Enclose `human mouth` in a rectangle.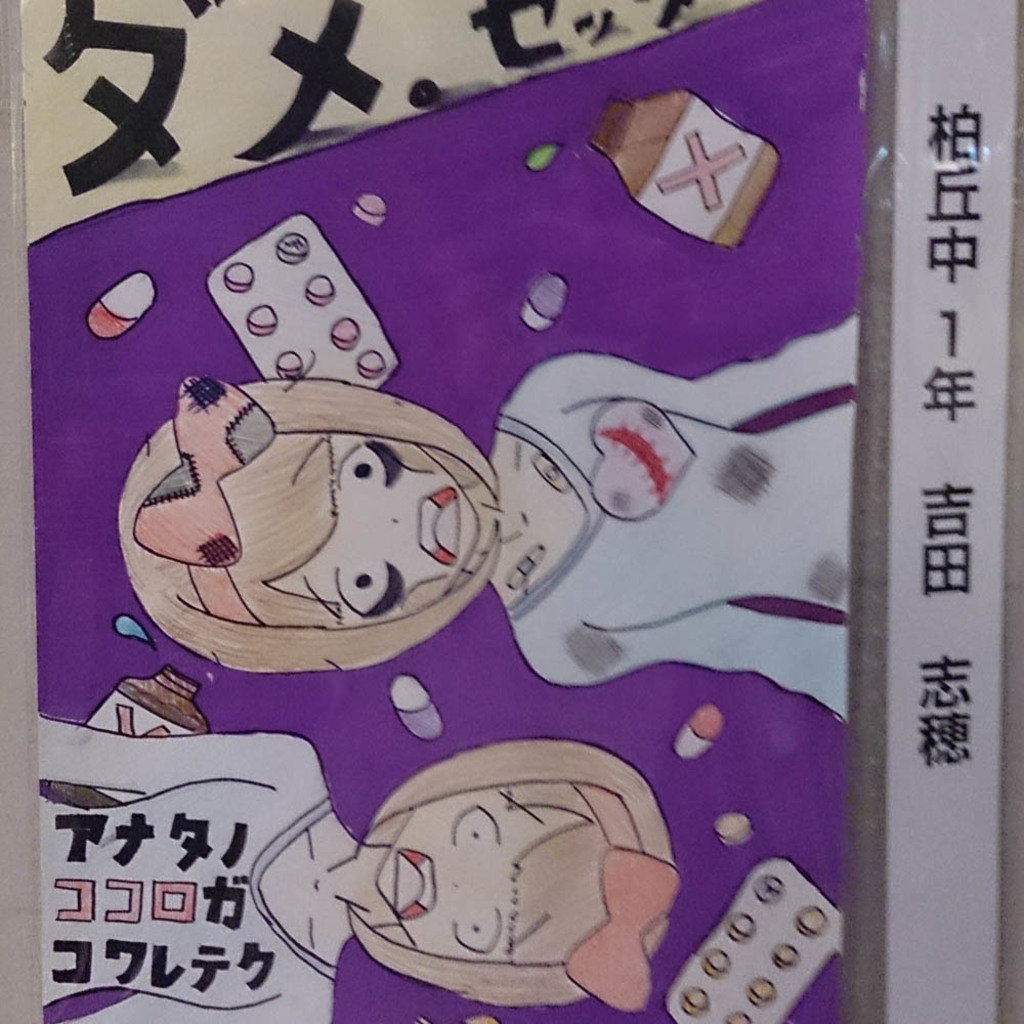
391, 852, 439, 923.
